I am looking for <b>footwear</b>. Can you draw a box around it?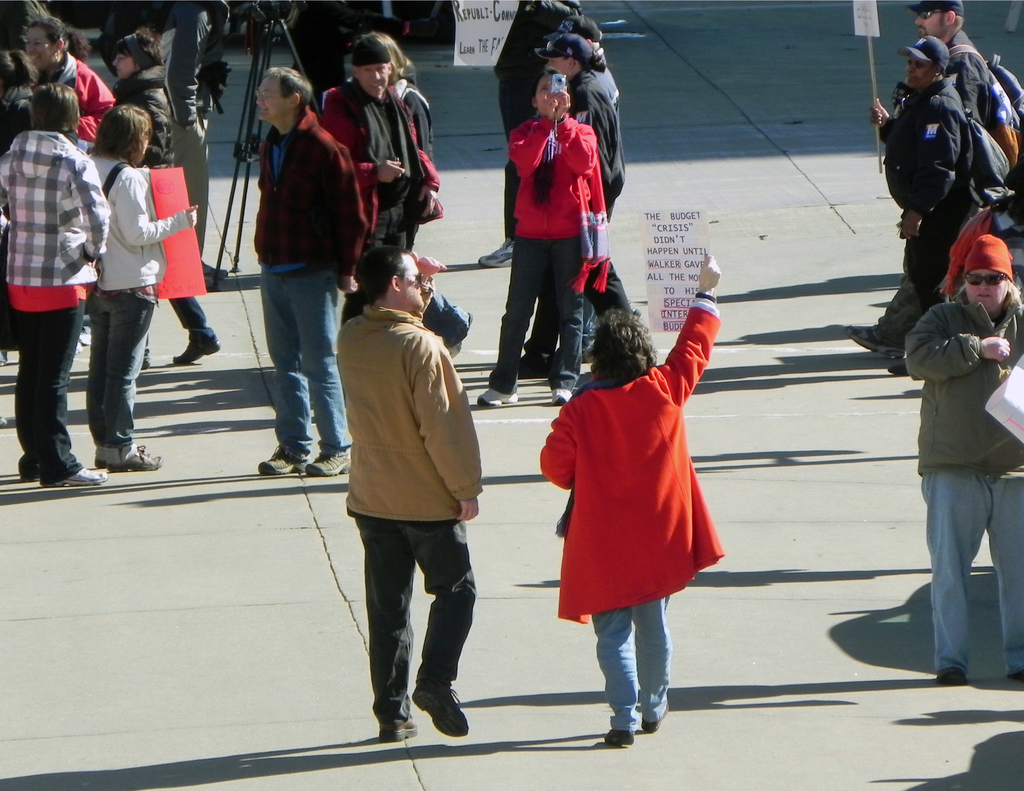
Sure, the bounding box is l=1005, t=670, r=1023, b=681.
